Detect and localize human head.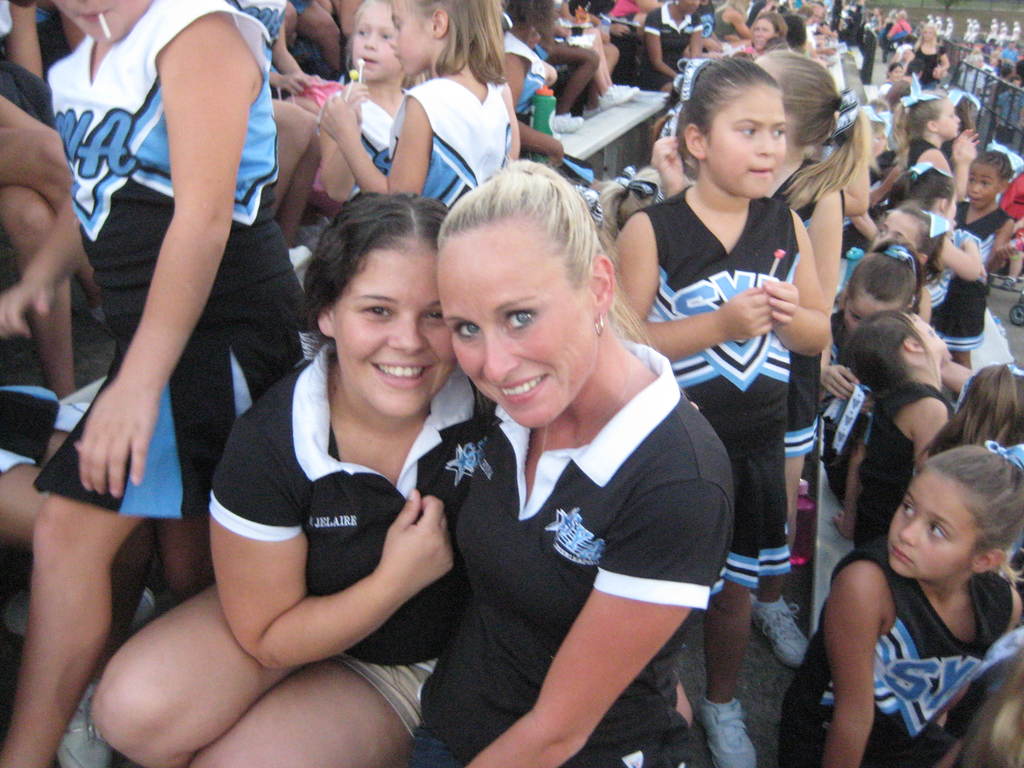
Localized at <bbox>677, 56, 790, 205</bbox>.
